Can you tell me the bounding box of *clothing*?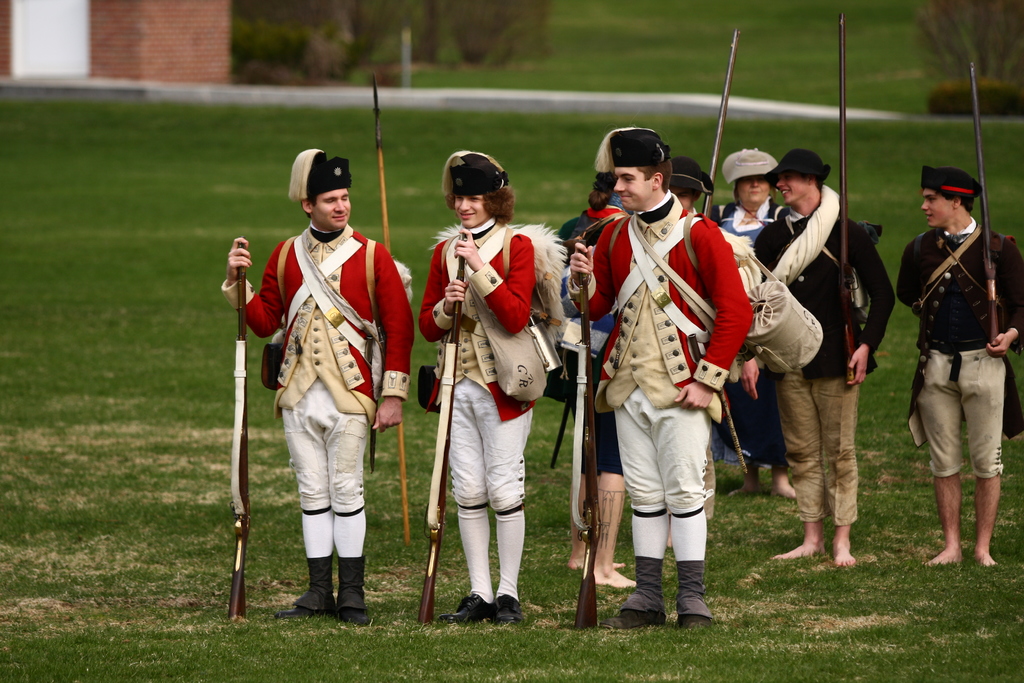
{"x1": 752, "y1": 183, "x2": 888, "y2": 539}.
